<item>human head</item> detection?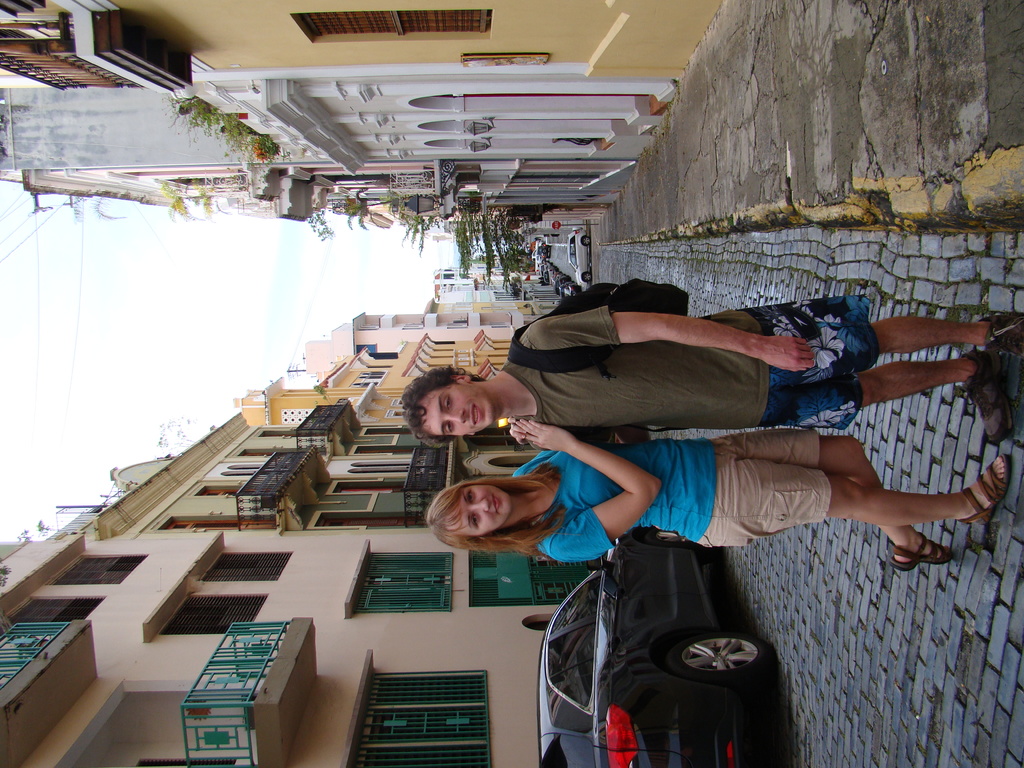
bbox=(427, 482, 532, 550)
